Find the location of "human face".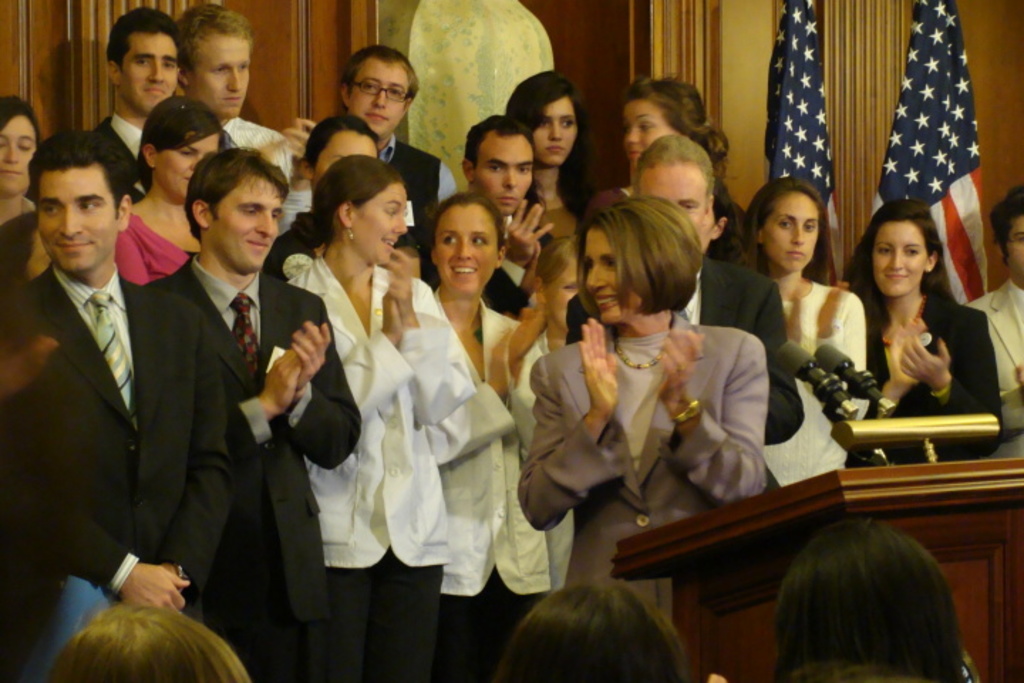
Location: 121 33 181 112.
